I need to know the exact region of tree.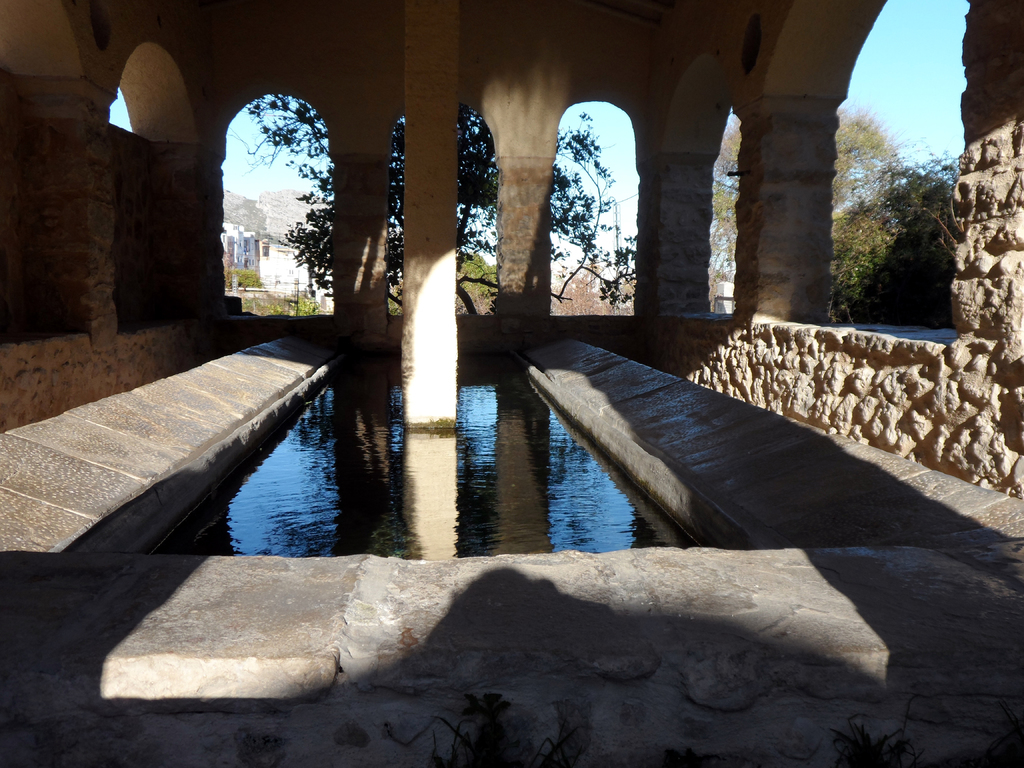
Region: crop(839, 153, 963, 330).
